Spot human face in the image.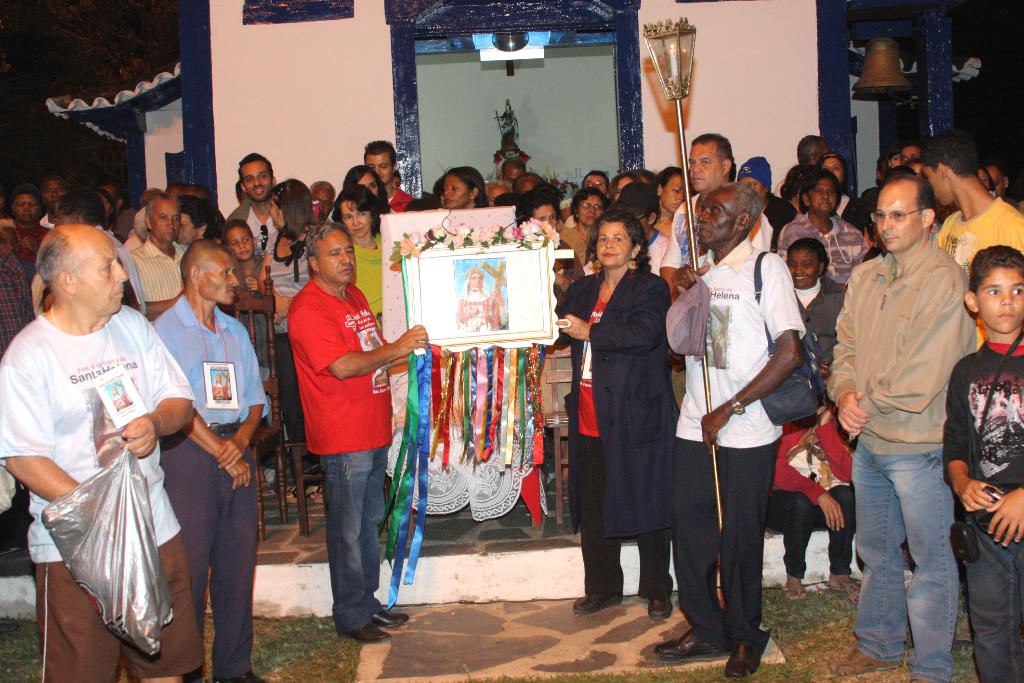
human face found at locate(366, 173, 382, 194).
